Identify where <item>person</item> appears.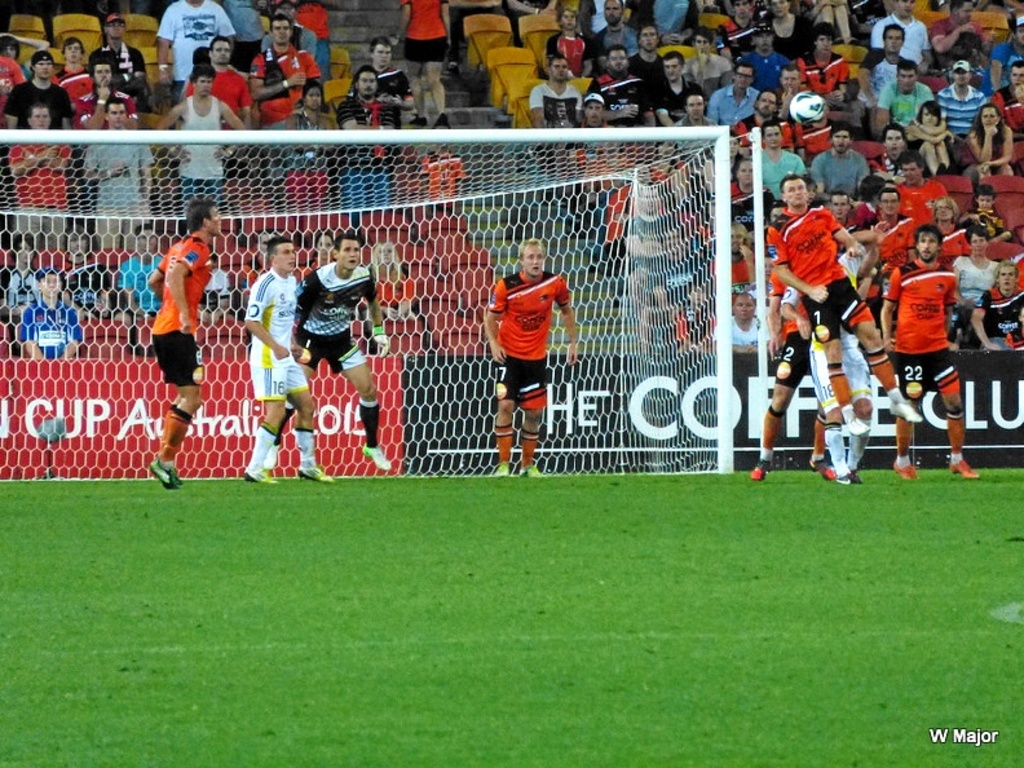
Appears at bbox(118, 224, 169, 354).
